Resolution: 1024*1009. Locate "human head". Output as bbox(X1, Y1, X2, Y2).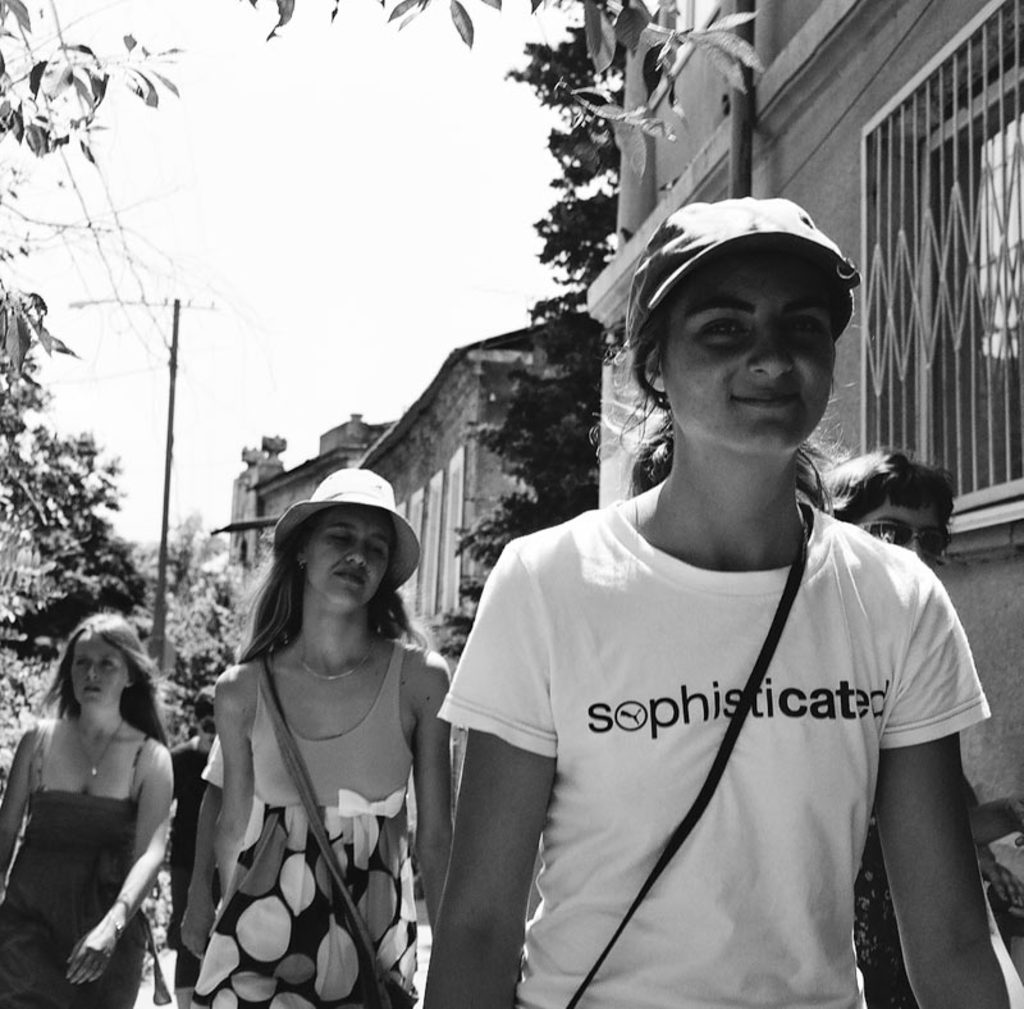
bbox(196, 685, 218, 740).
